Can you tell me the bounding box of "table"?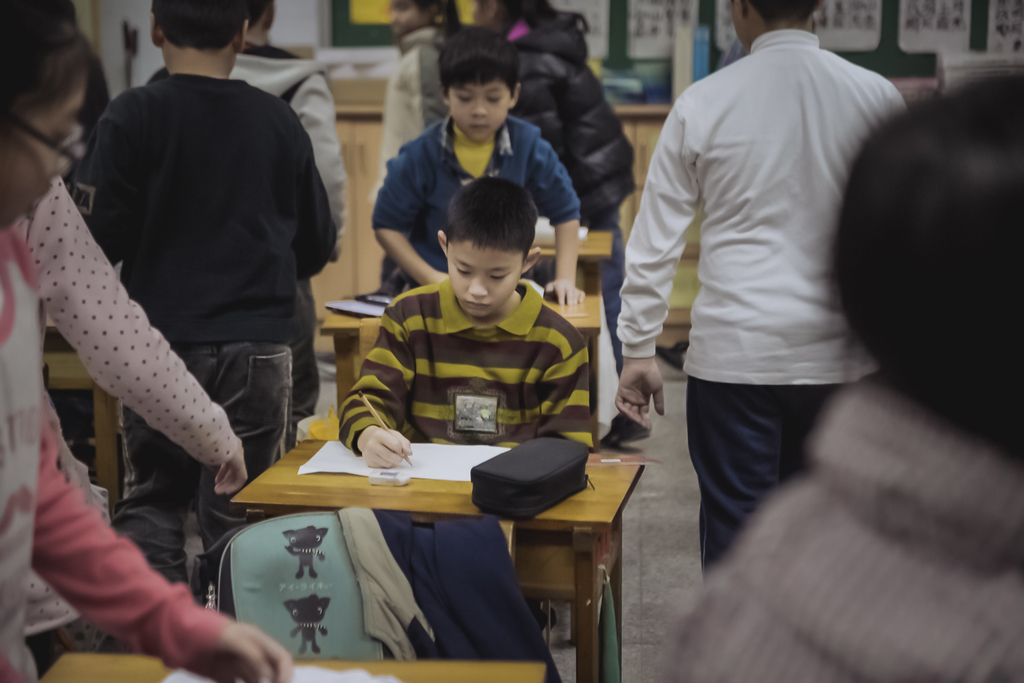
(x1=183, y1=409, x2=642, y2=659).
